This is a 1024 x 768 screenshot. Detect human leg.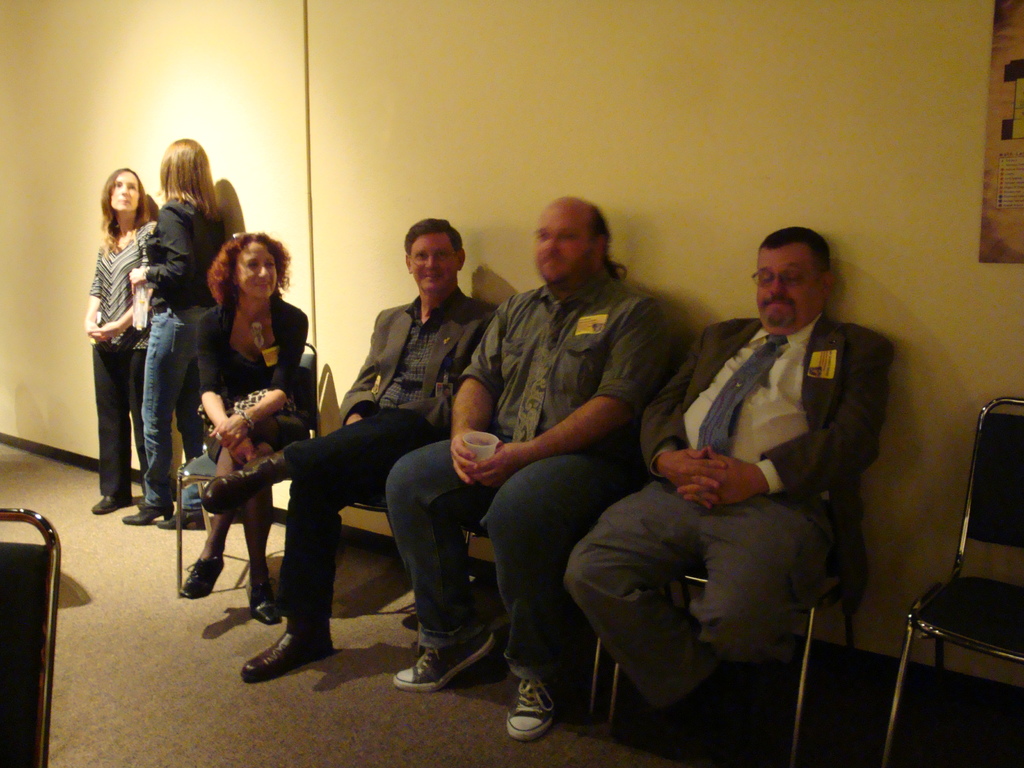
l=478, t=449, r=630, b=742.
